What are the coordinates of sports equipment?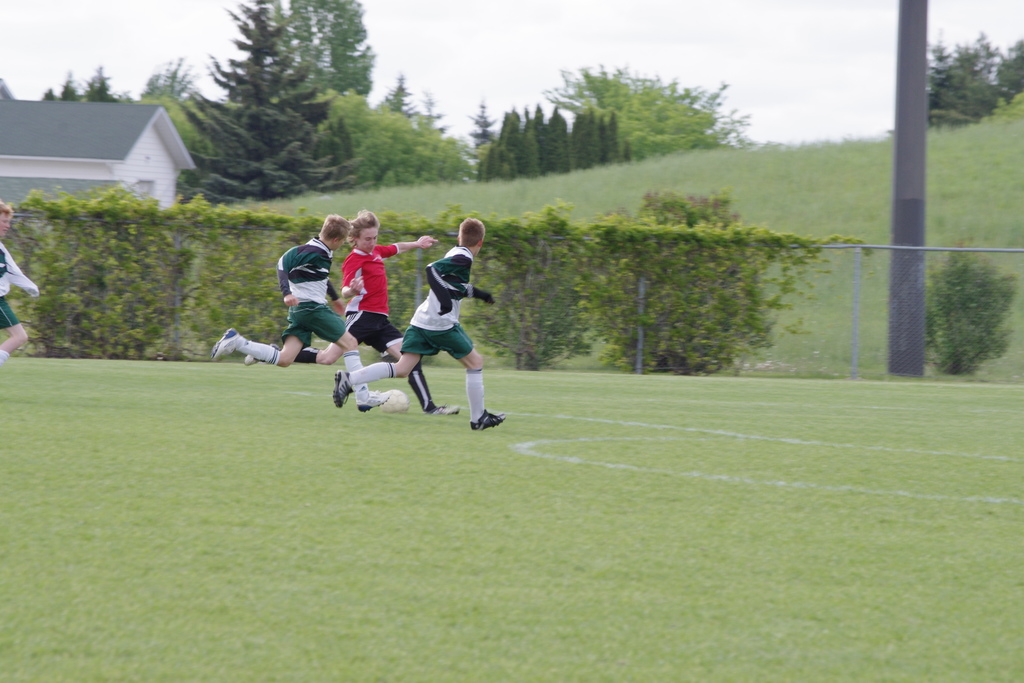
locate(330, 369, 348, 404).
